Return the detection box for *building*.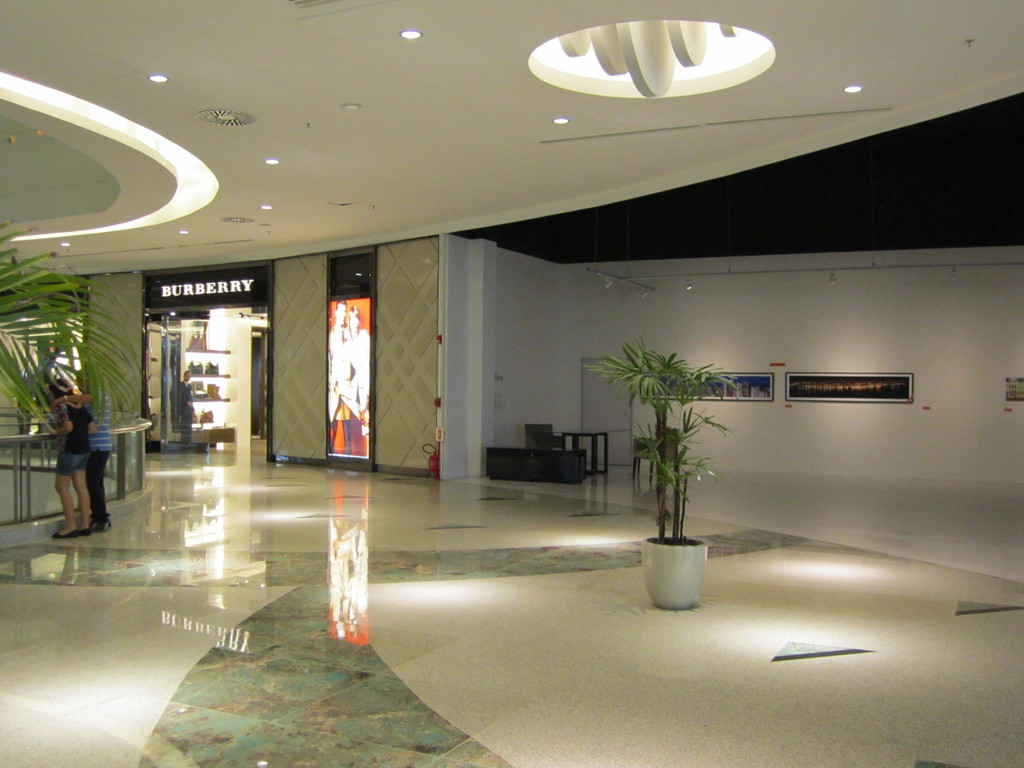
(0, 0, 1023, 767).
